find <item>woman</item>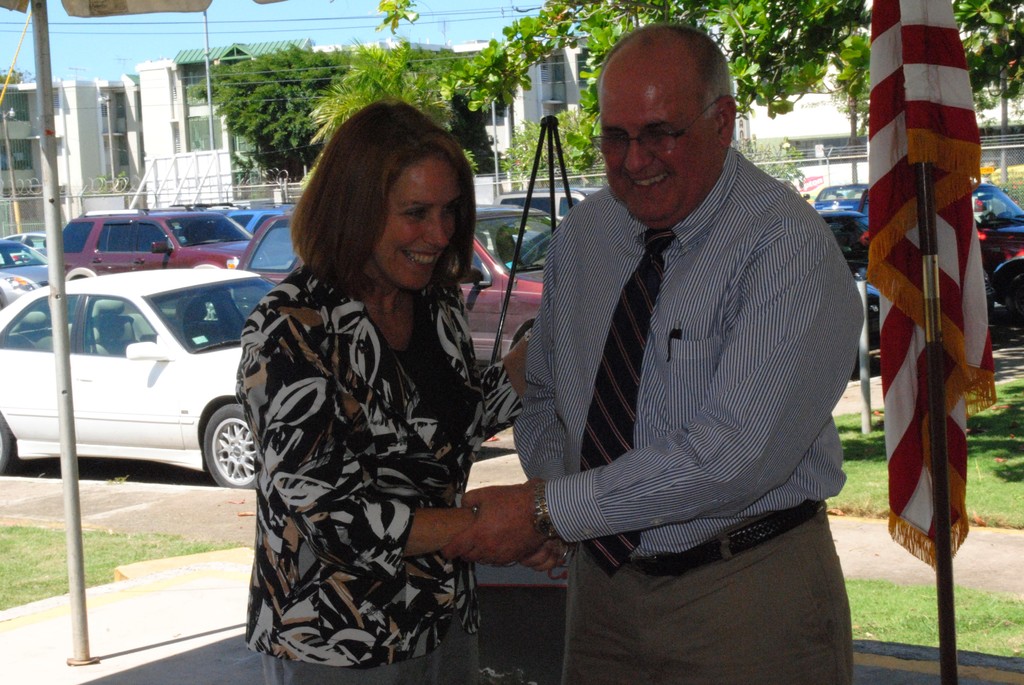
219 79 520 684
